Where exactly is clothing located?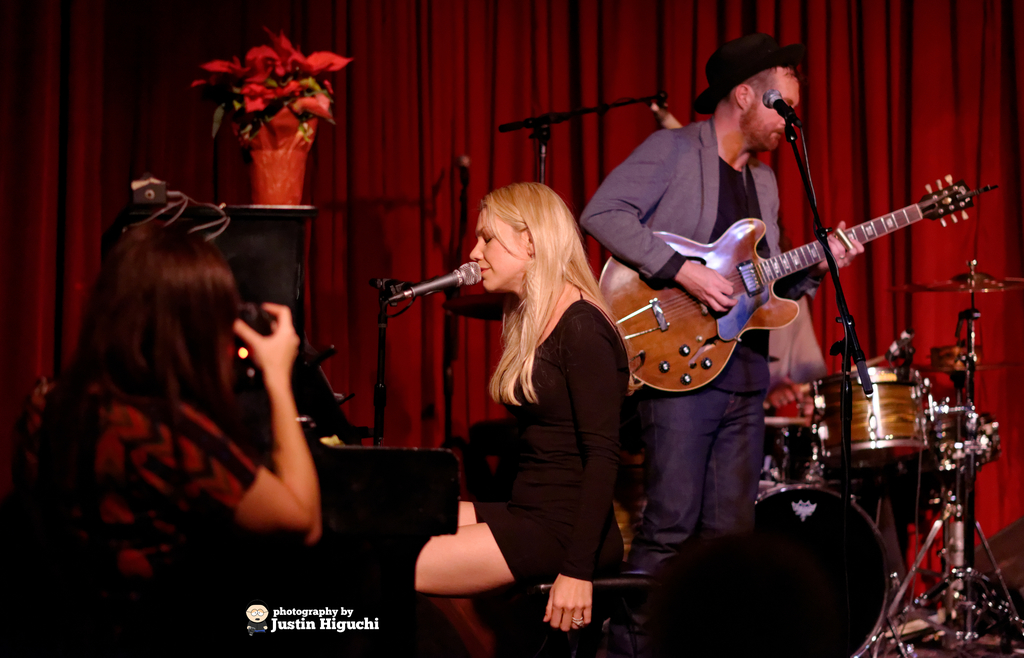
Its bounding box is box=[765, 298, 827, 399].
